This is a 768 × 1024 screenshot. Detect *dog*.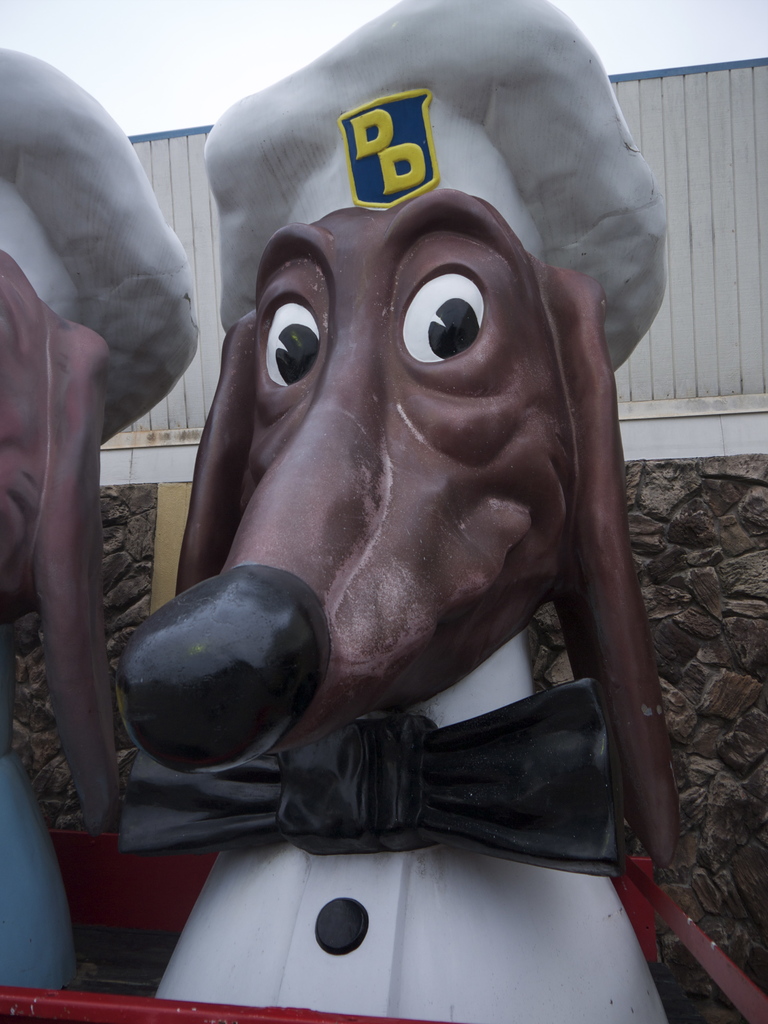
0,252,120,988.
